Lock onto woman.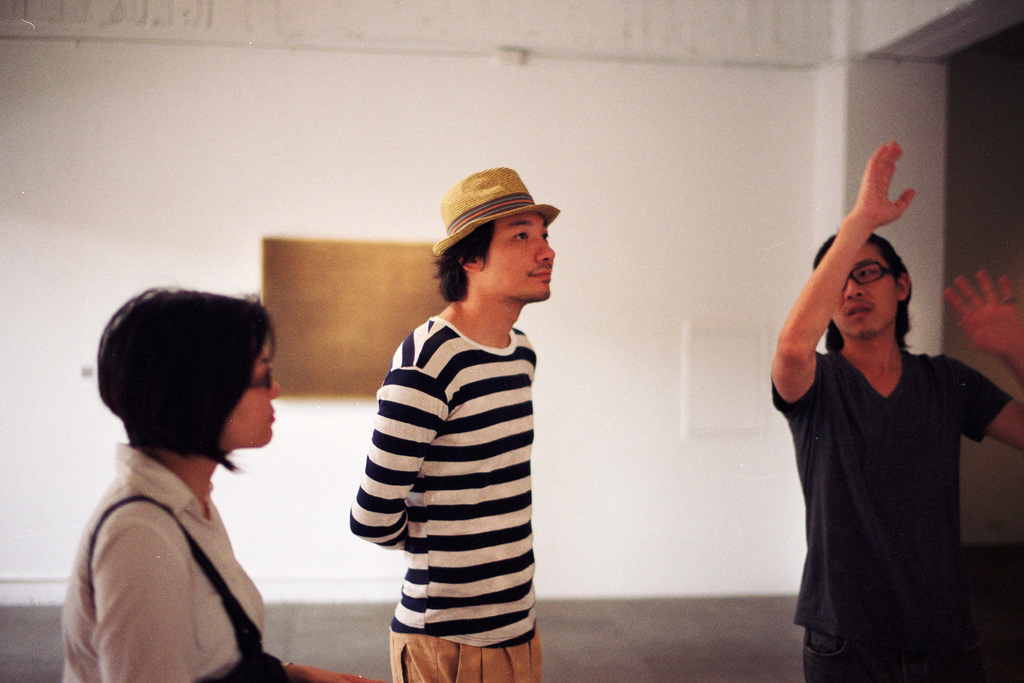
Locked: x1=45, y1=261, x2=312, y2=682.
